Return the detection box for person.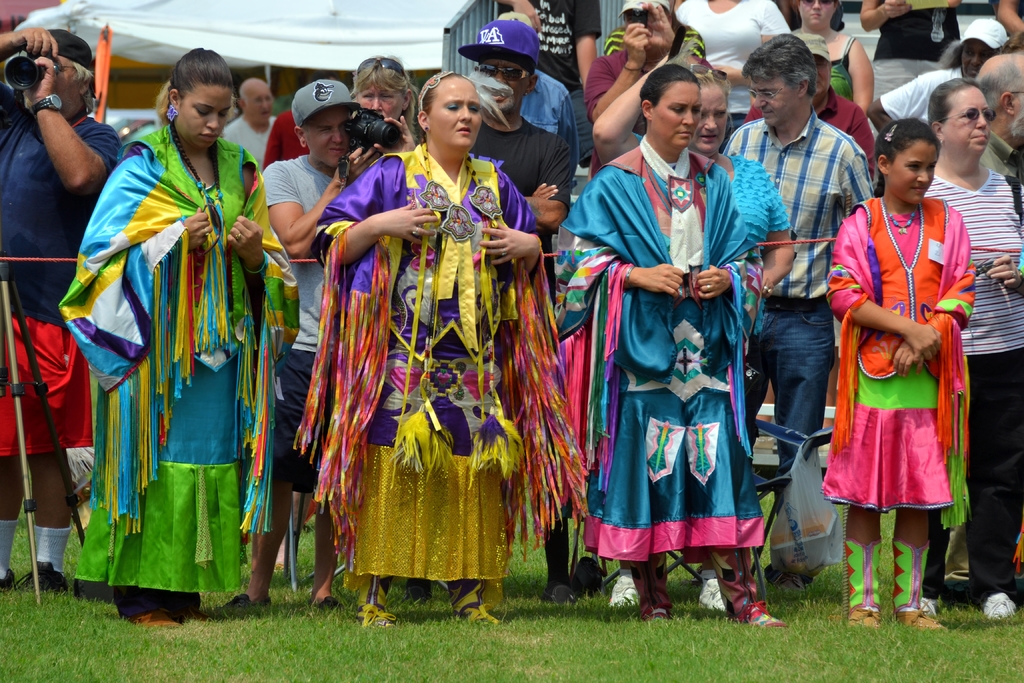
0,31,120,590.
